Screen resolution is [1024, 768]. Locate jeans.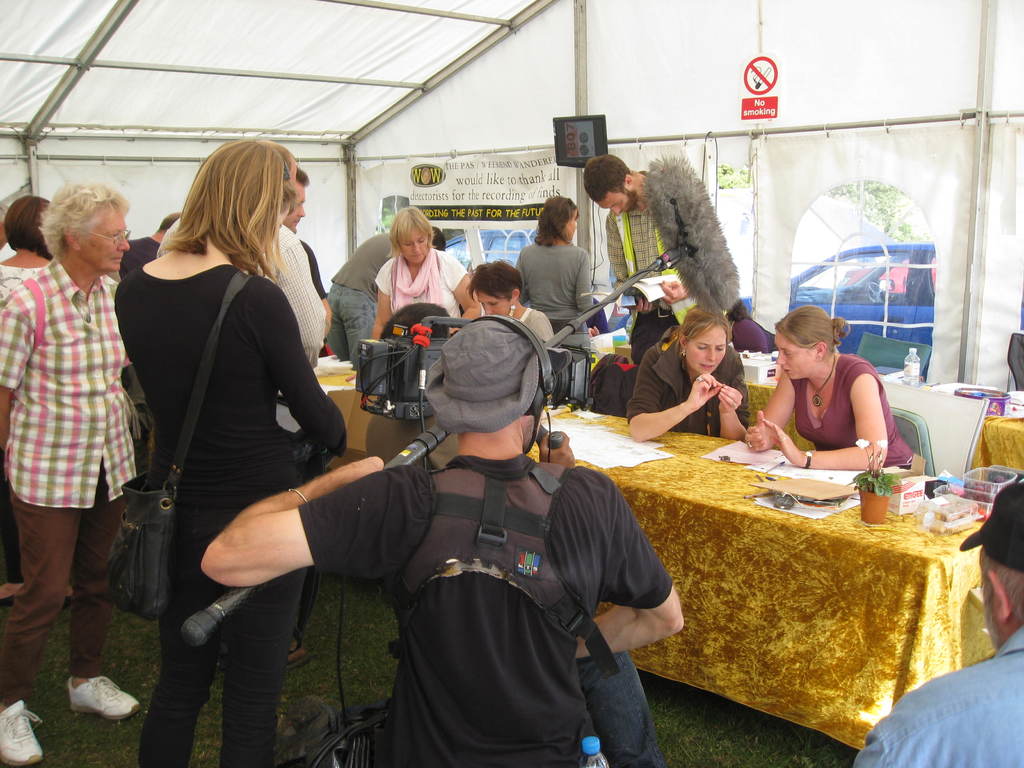
[x1=574, y1=650, x2=671, y2=767].
